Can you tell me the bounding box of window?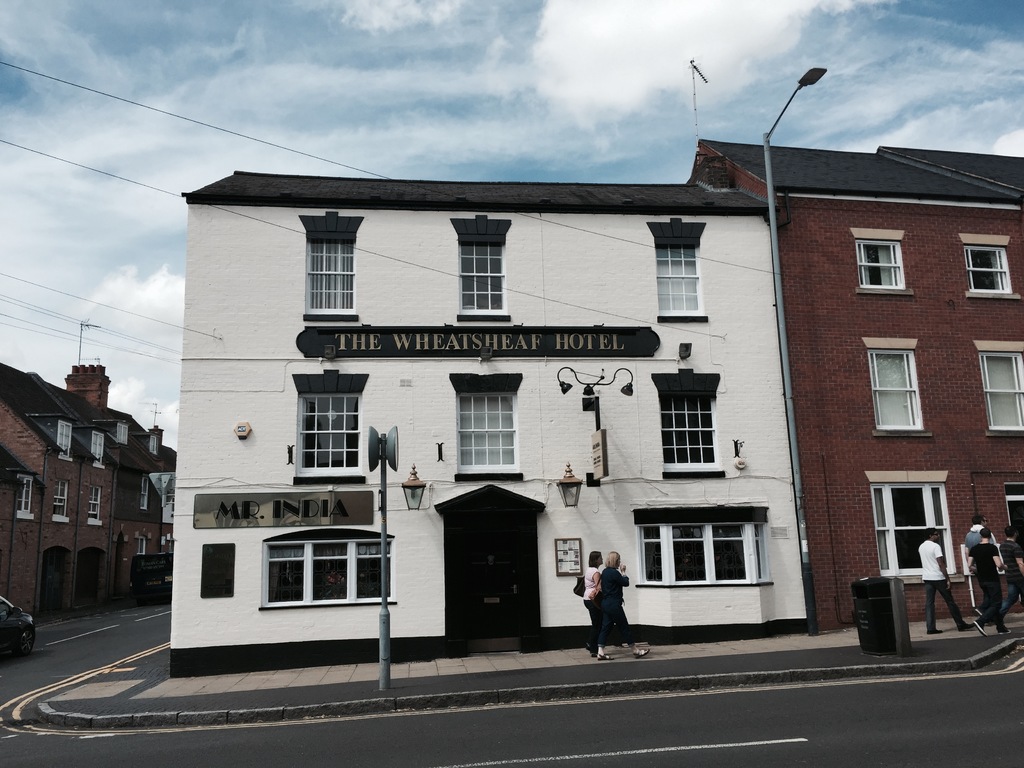
<region>447, 367, 524, 476</region>.
